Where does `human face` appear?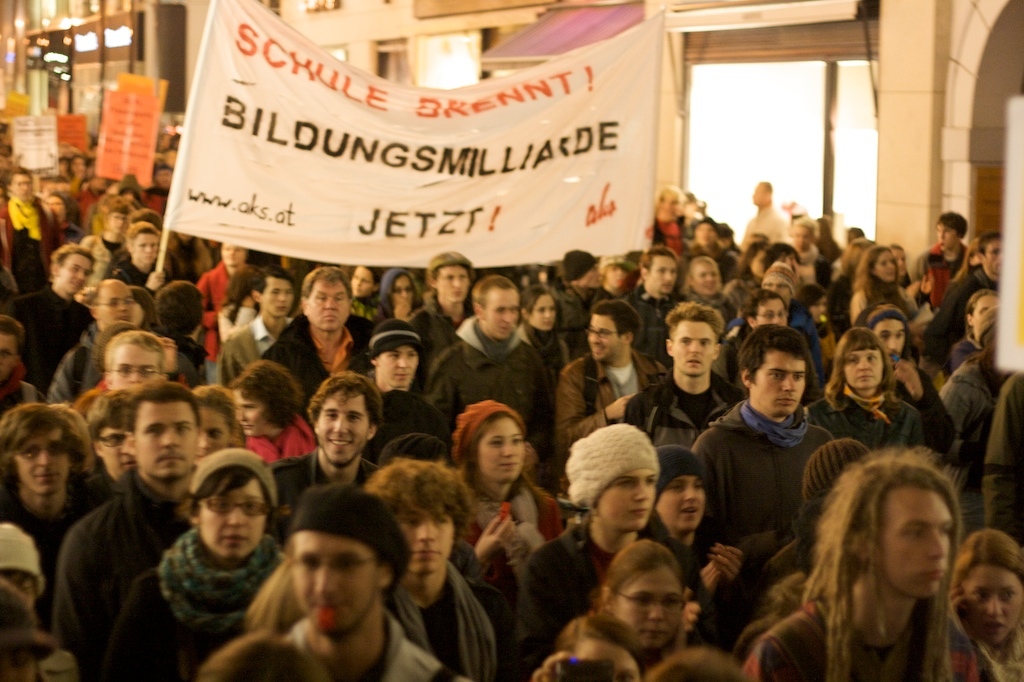
Appears at 312:390:369:463.
